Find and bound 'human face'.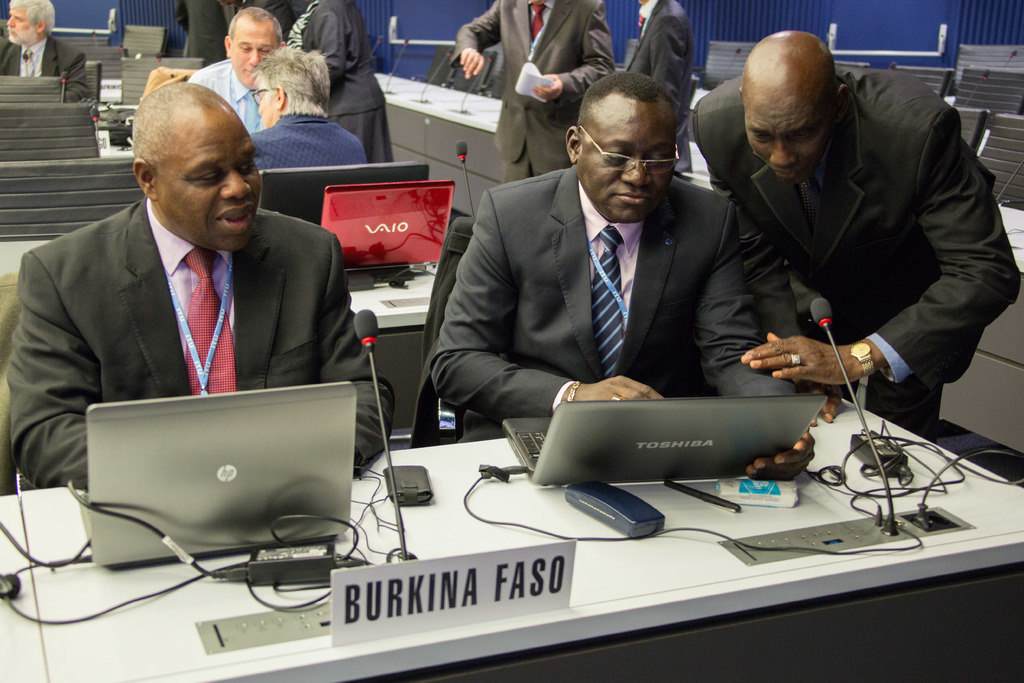
Bound: <bbox>157, 118, 266, 251</bbox>.
